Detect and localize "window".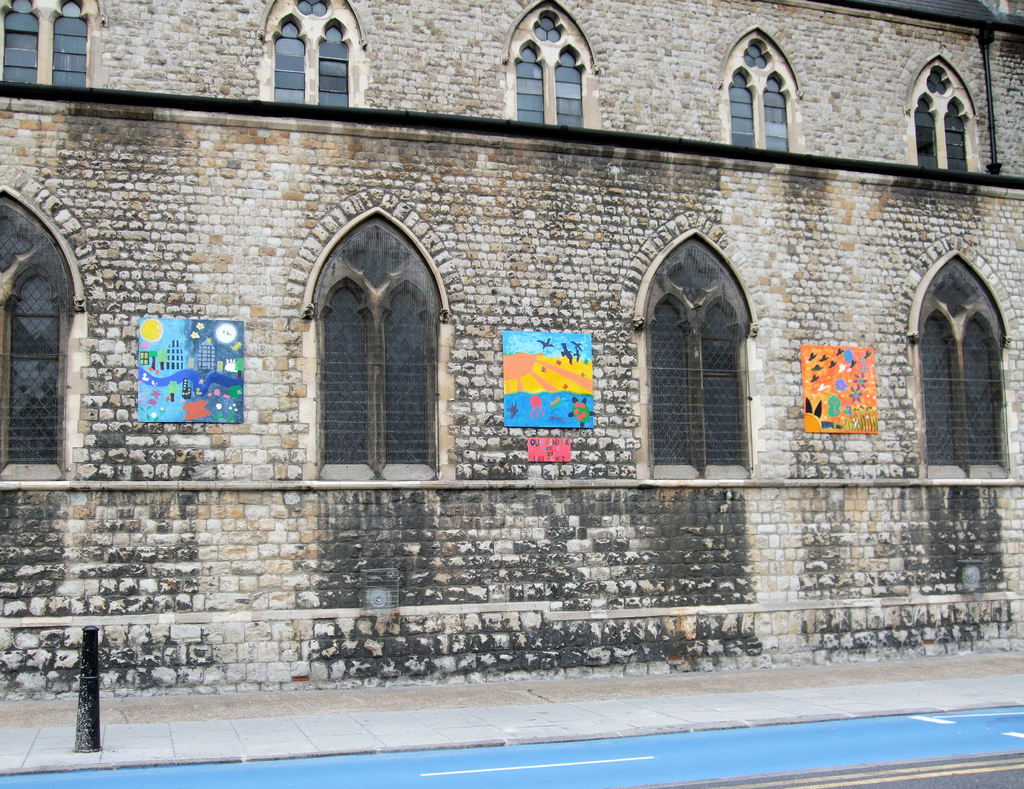
Localized at left=506, top=0, right=601, bottom=130.
